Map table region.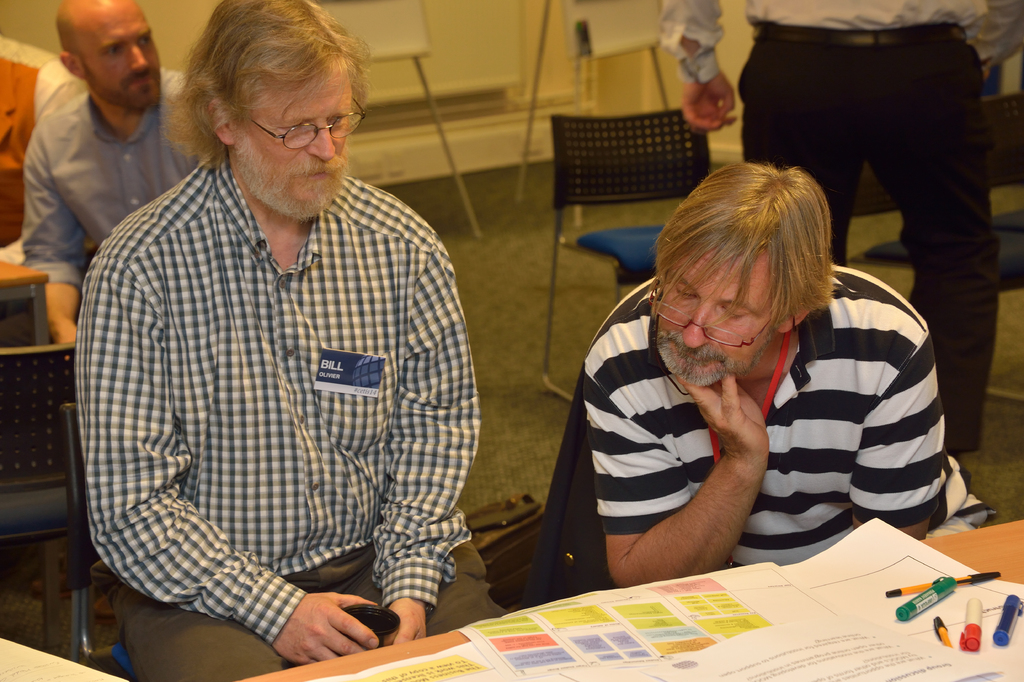
Mapped to 378/497/1023/681.
